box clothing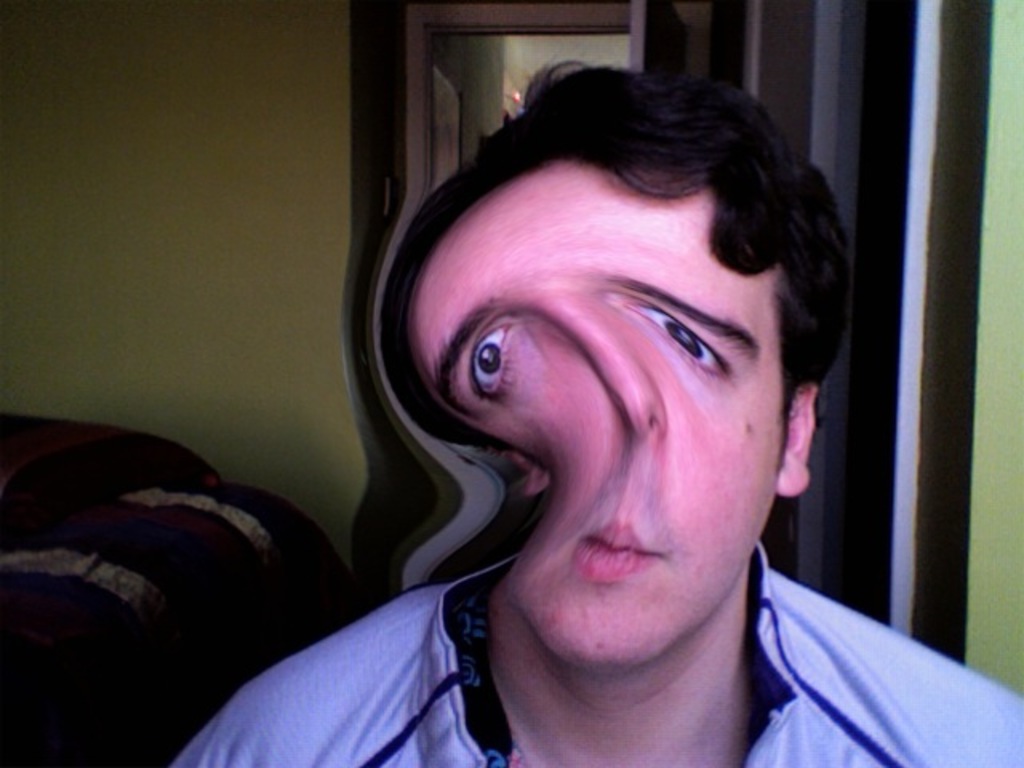
detection(163, 536, 1021, 766)
